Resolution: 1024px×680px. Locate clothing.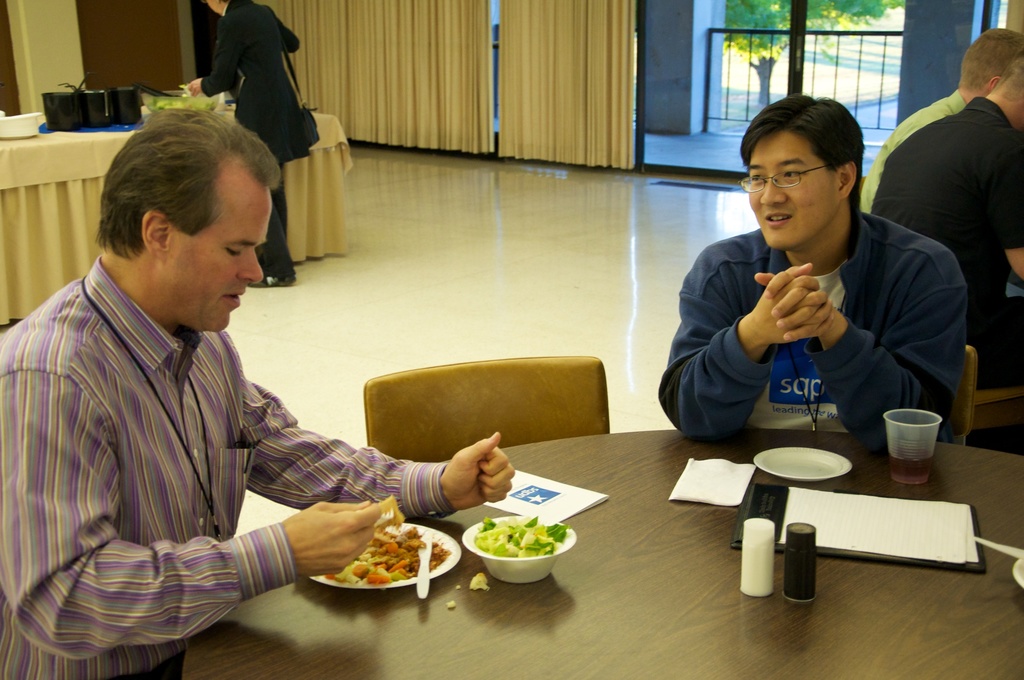
17, 231, 431, 658.
